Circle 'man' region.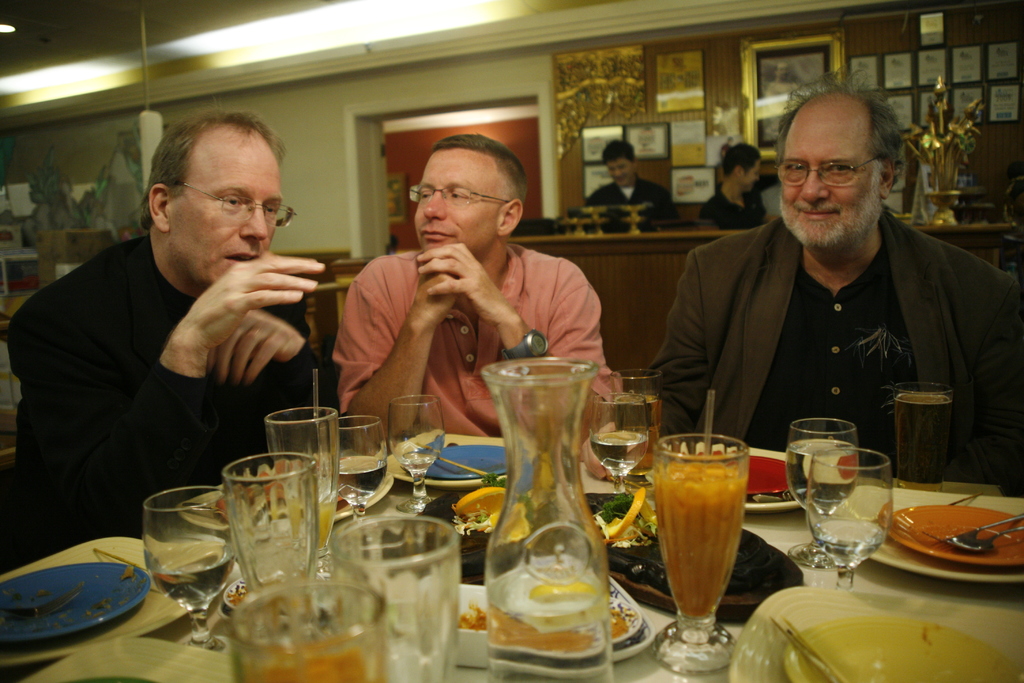
Region: select_region(333, 133, 627, 452).
